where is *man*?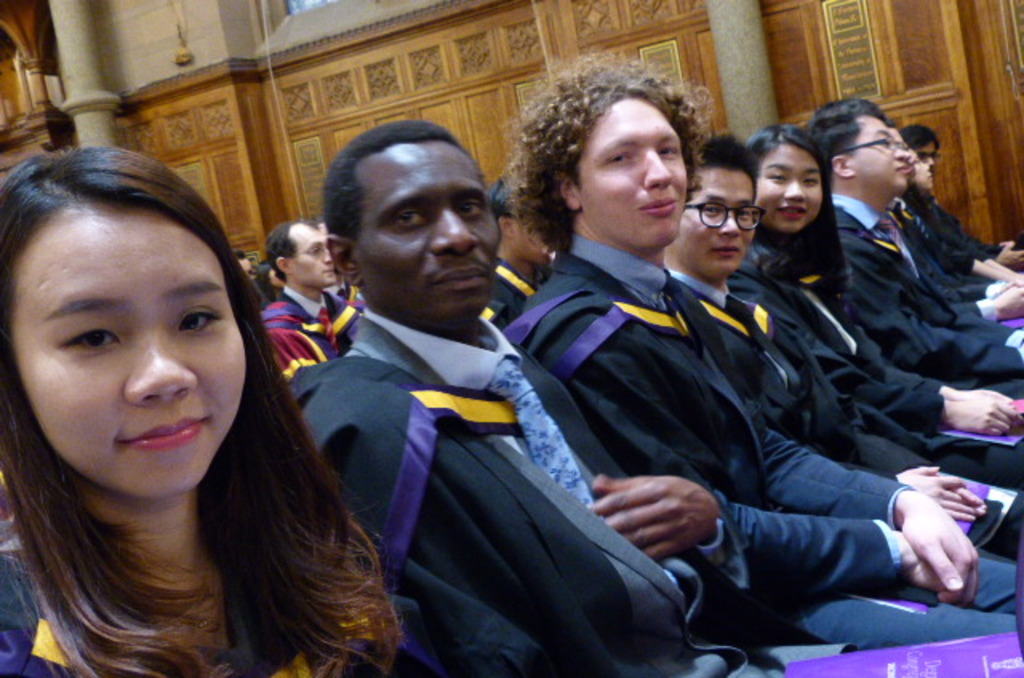
x1=259 y1=216 x2=350 y2=381.
